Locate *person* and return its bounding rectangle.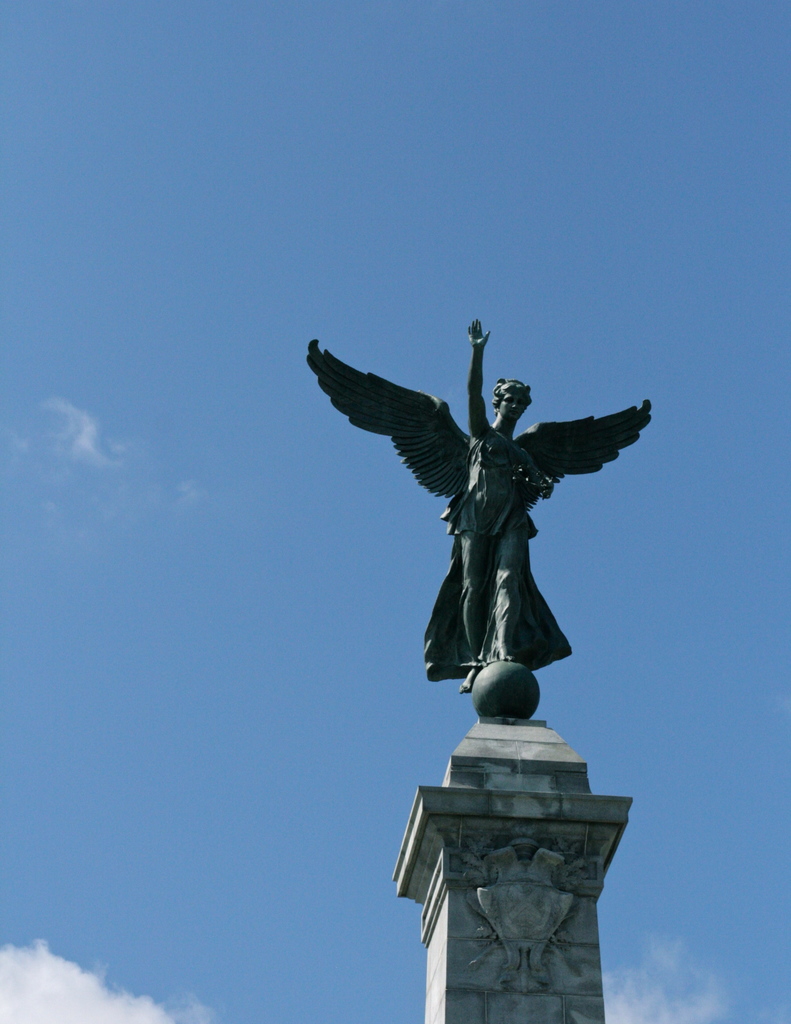
box=[336, 266, 668, 904].
